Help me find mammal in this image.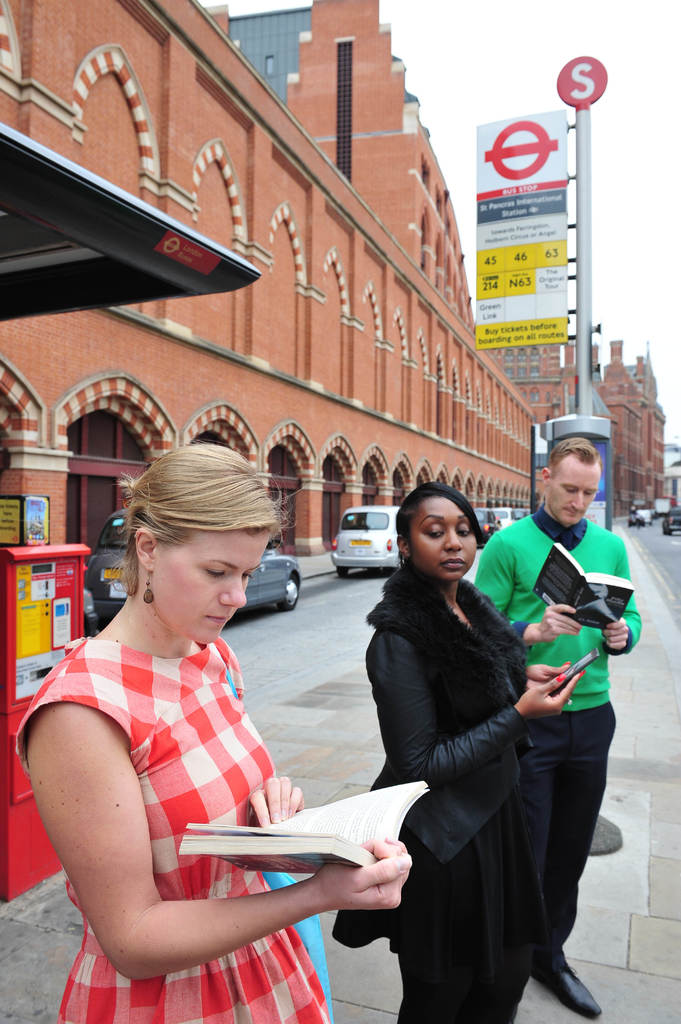
Found it: [10, 436, 412, 1022].
